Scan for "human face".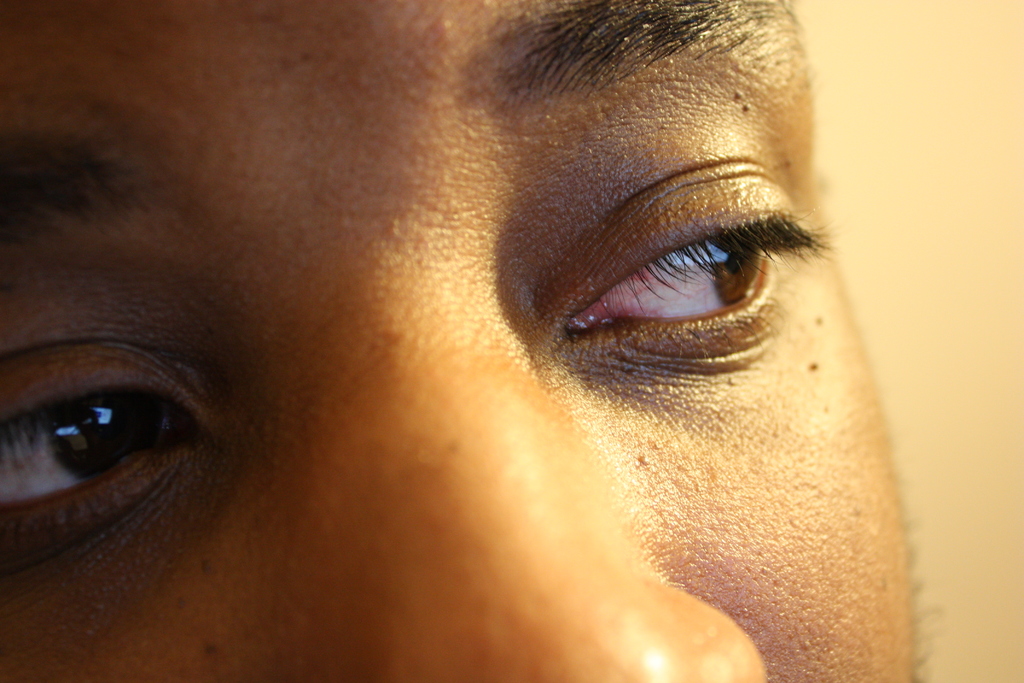
Scan result: box=[0, 0, 918, 682].
